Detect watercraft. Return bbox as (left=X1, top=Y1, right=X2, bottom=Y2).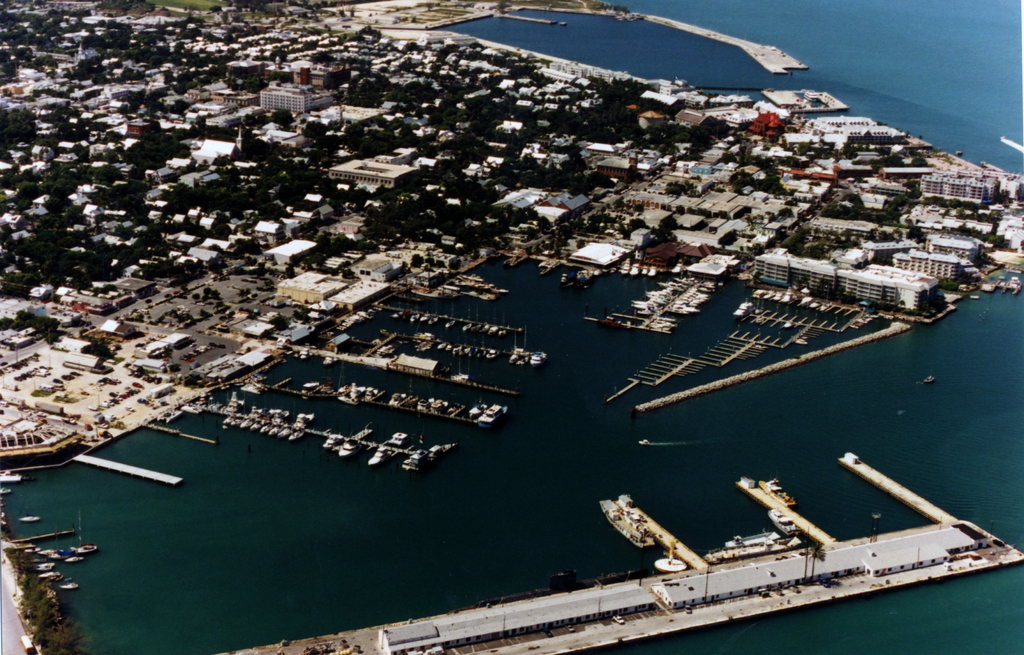
(left=218, top=412, right=248, bottom=431).
